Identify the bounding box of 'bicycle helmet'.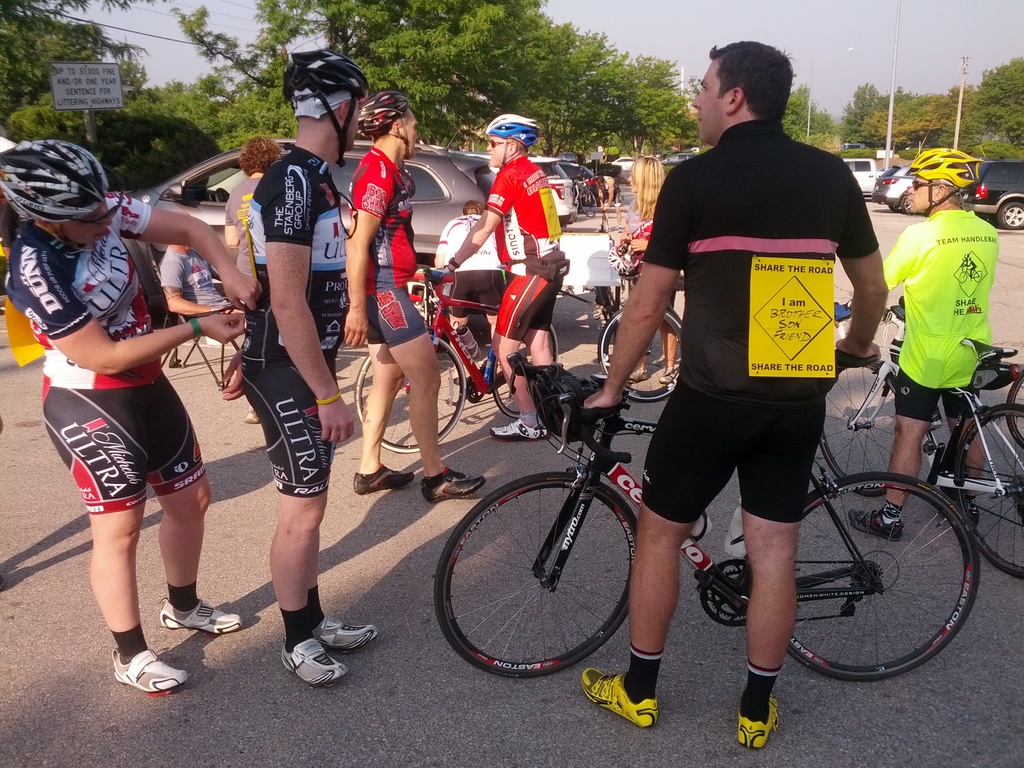
crop(481, 111, 534, 156).
